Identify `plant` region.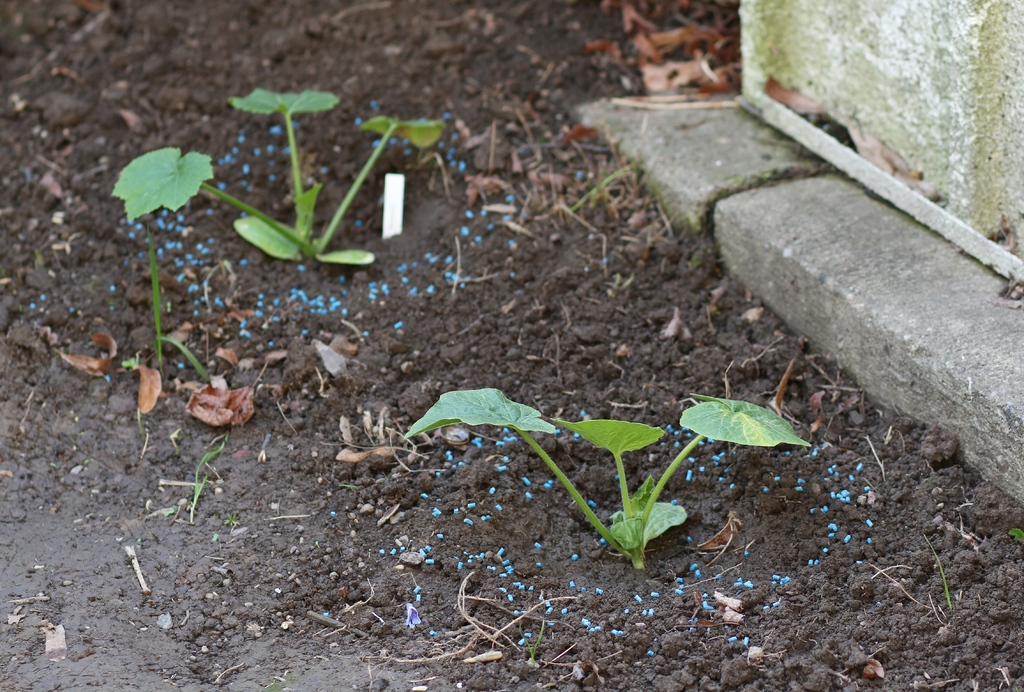
Region: [130,234,213,390].
